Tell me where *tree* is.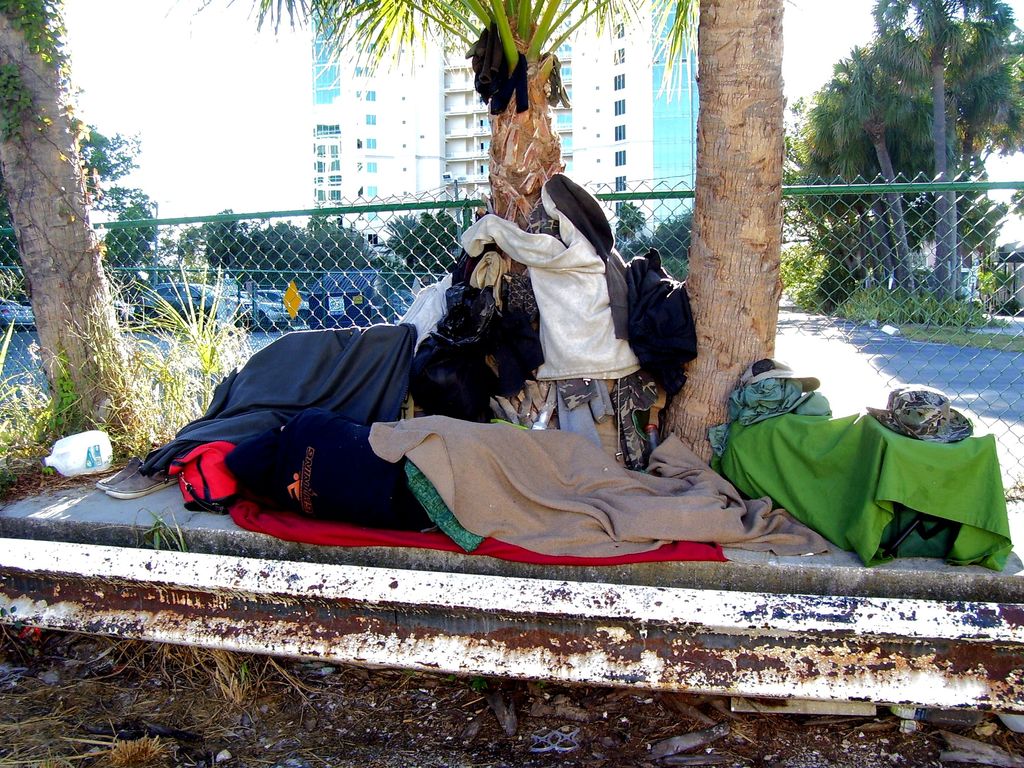
*tree* is at [x1=653, y1=205, x2=693, y2=265].
